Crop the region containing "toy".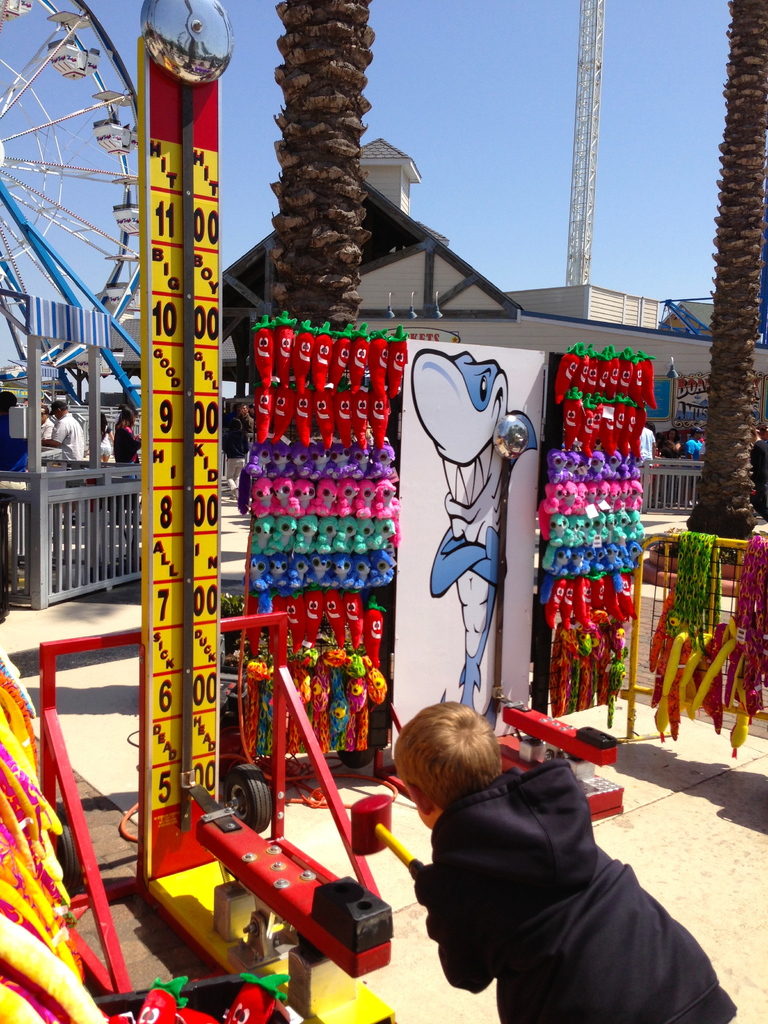
Crop region: 333:324:353:385.
